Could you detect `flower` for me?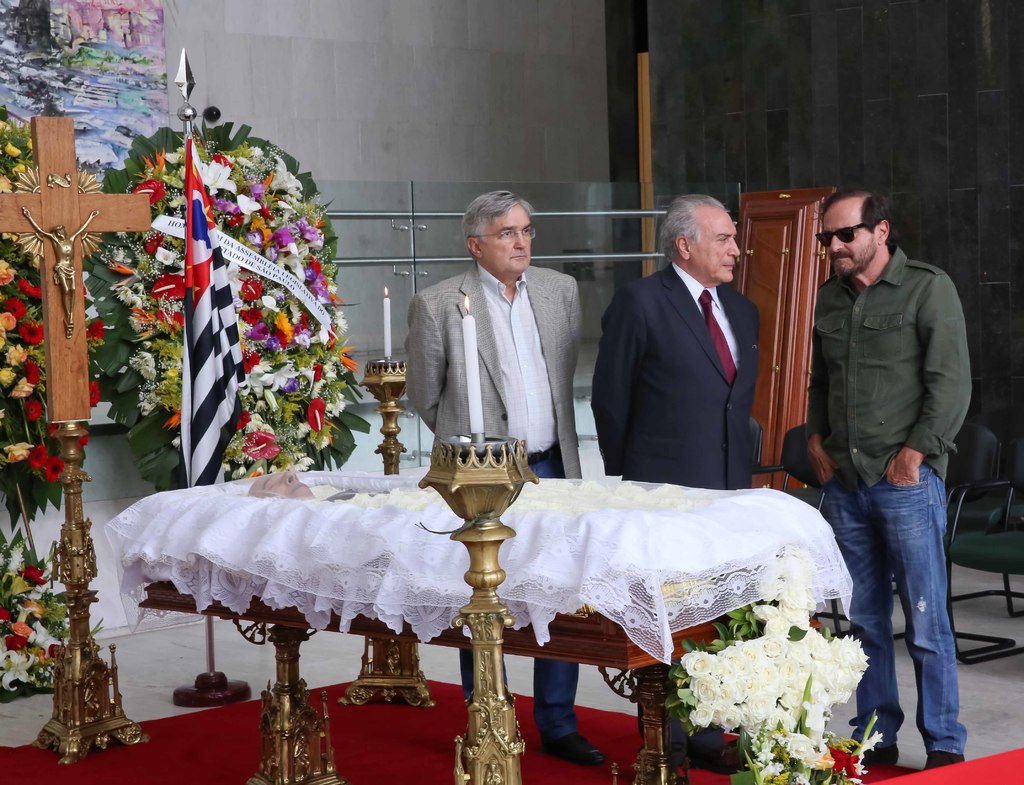
Detection result: (left=2, top=231, right=17, bottom=241).
